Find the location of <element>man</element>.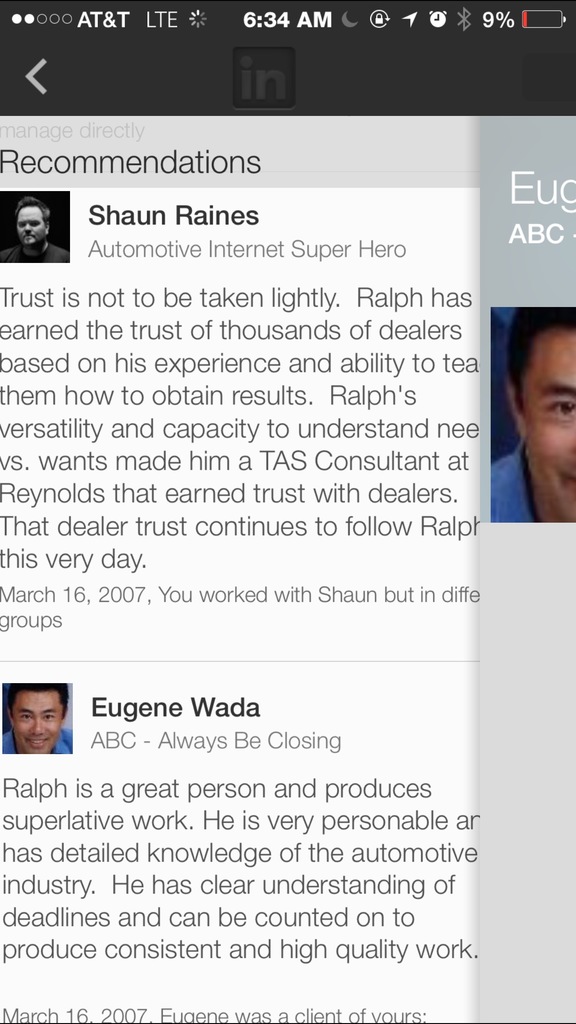
Location: (2,196,68,263).
